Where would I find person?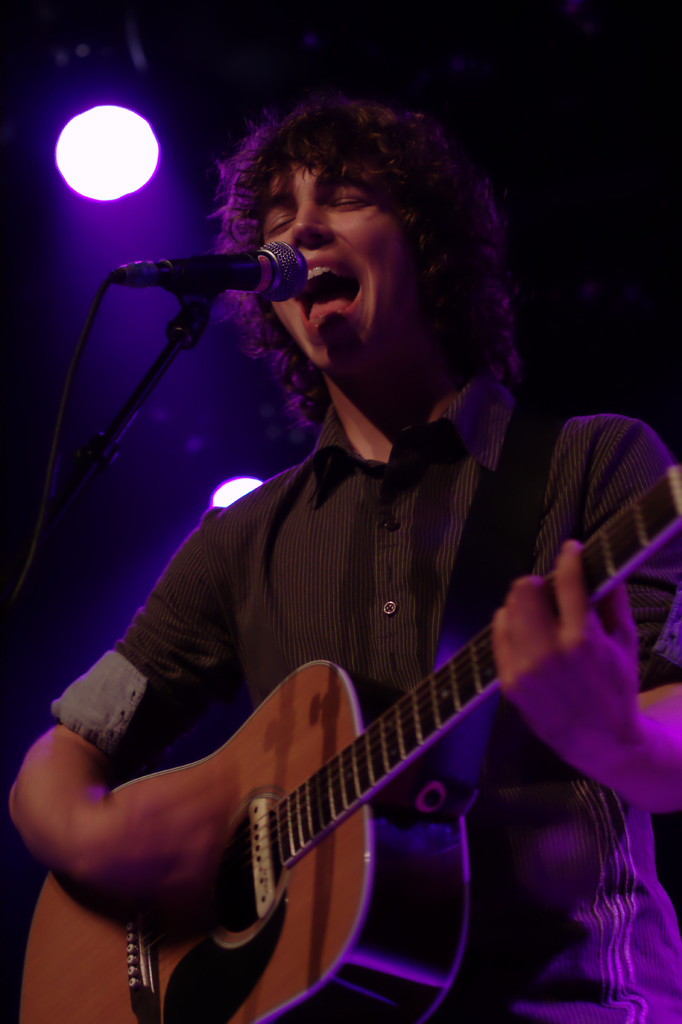
At 47, 84, 629, 1023.
